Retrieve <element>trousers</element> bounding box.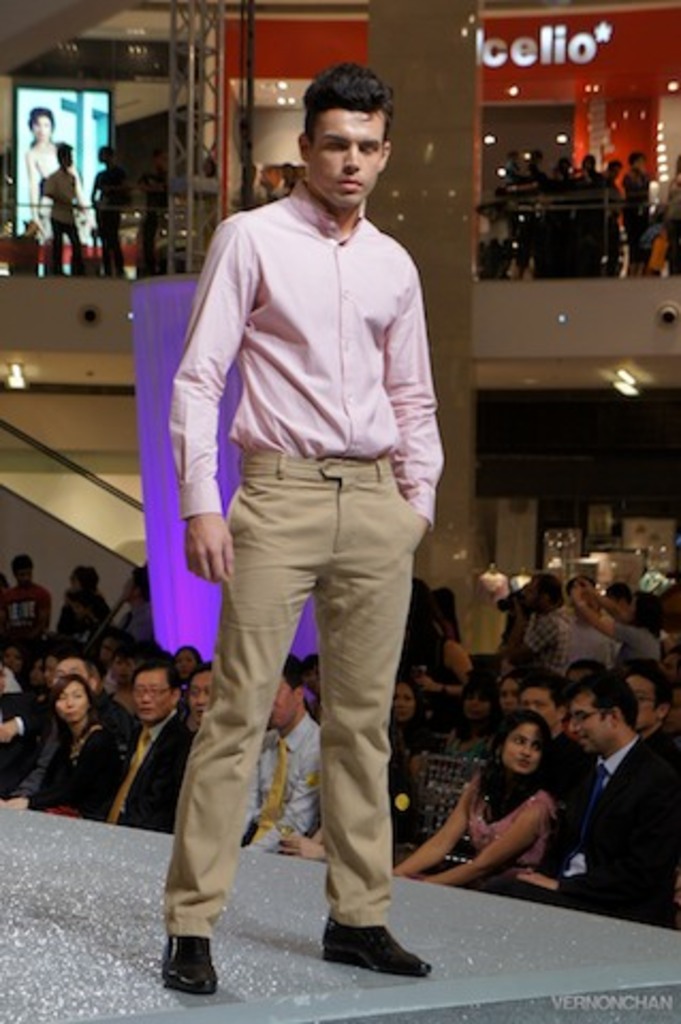
Bounding box: detection(164, 454, 425, 941).
